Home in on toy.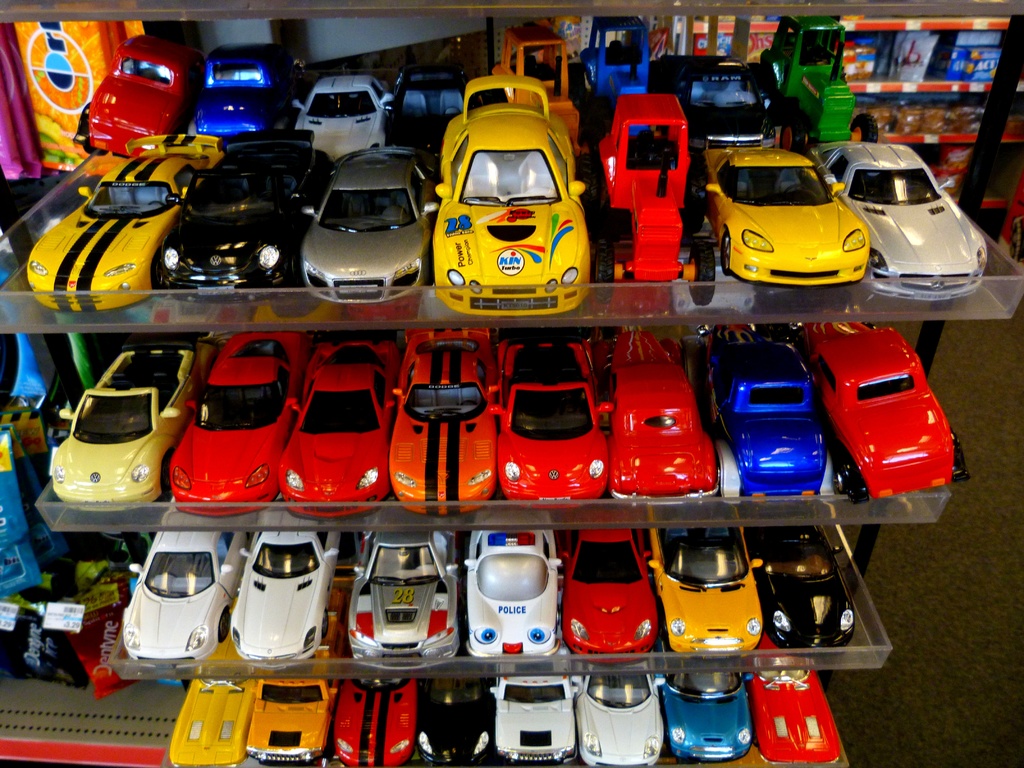
Homed in at l=652, t=663, r=753, b=765.
